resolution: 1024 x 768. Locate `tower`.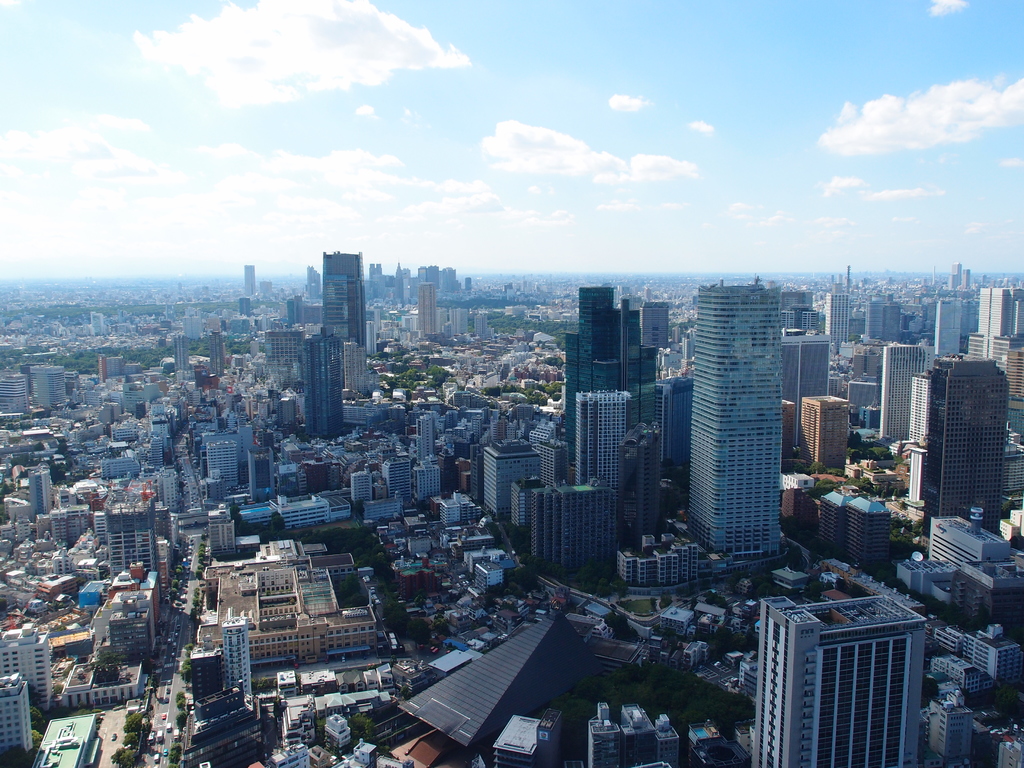
{"x1": 468, "y1": 442, "x2": 541, "y2": 528}.
